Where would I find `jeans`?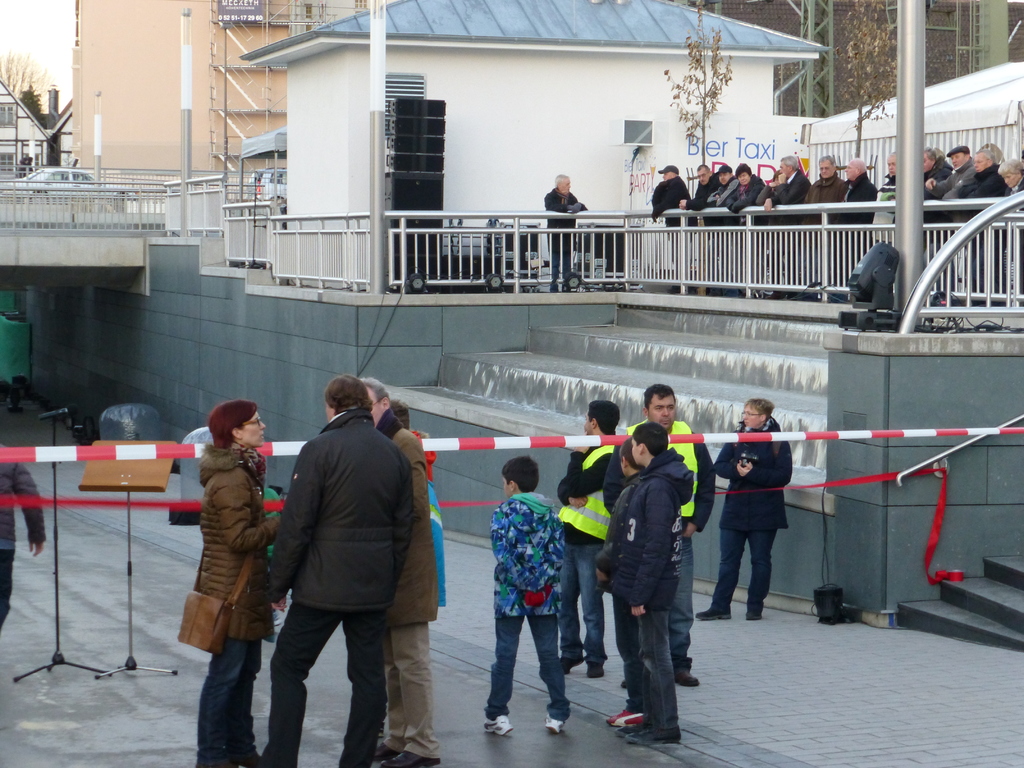
At 707,531,774,610.
